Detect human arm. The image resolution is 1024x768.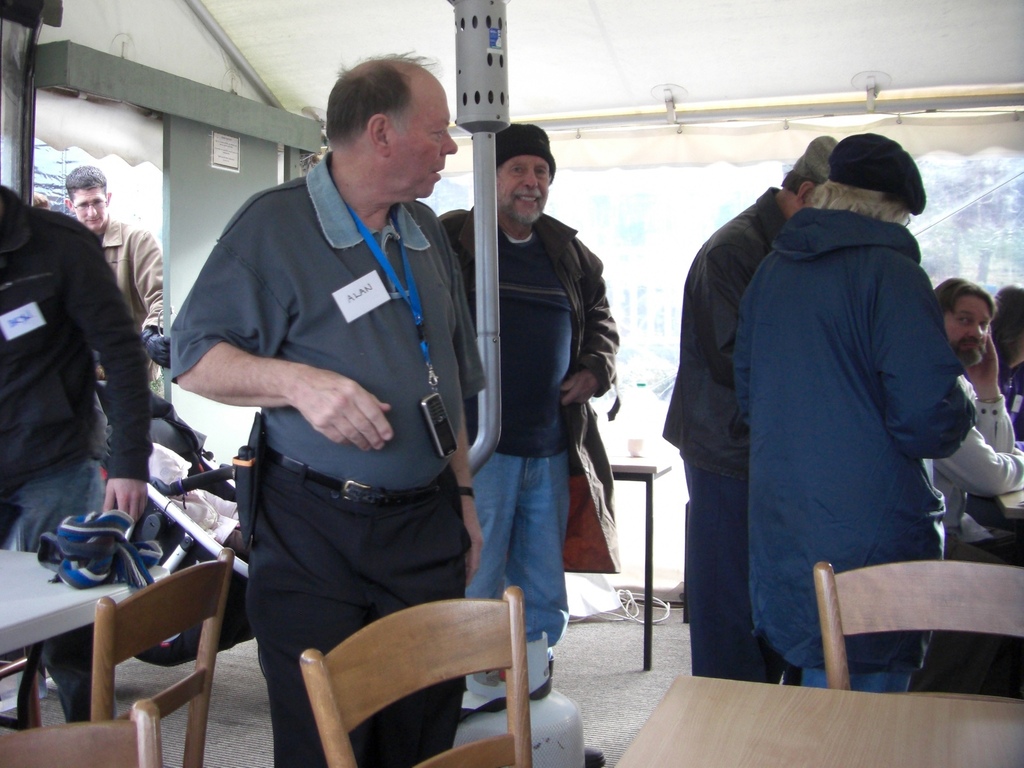
crop(948, 328, 1017, 456).
